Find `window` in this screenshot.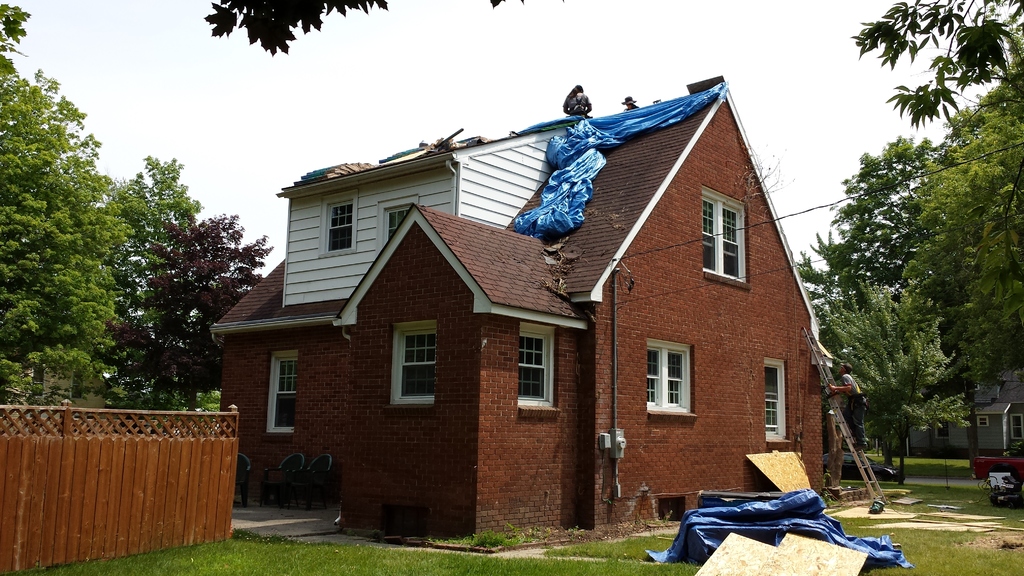
The bounding box for `window` is 320 185 358 257.
